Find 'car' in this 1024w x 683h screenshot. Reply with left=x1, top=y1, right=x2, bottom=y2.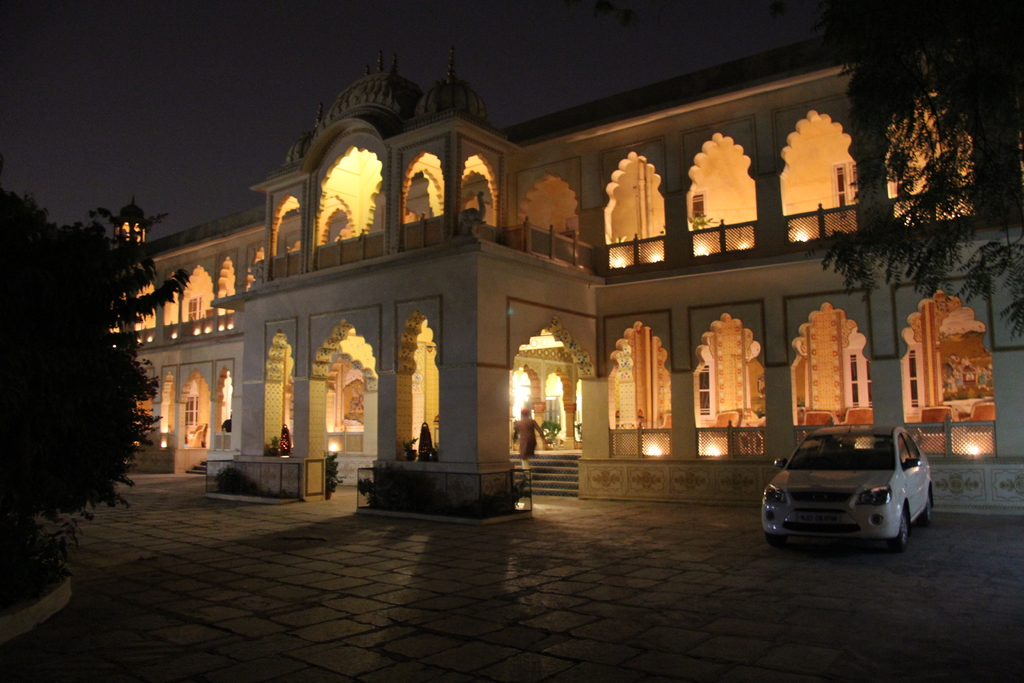
left=760, top=424, right=931, bottom=554.
